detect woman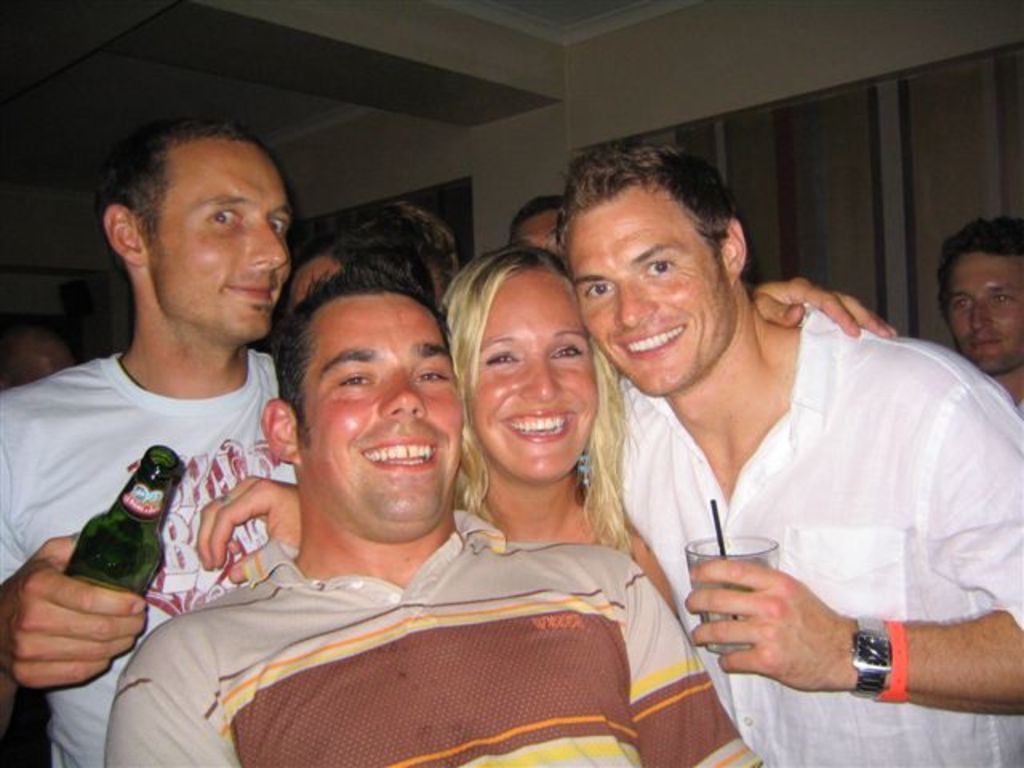
445, 235, 899, 610
